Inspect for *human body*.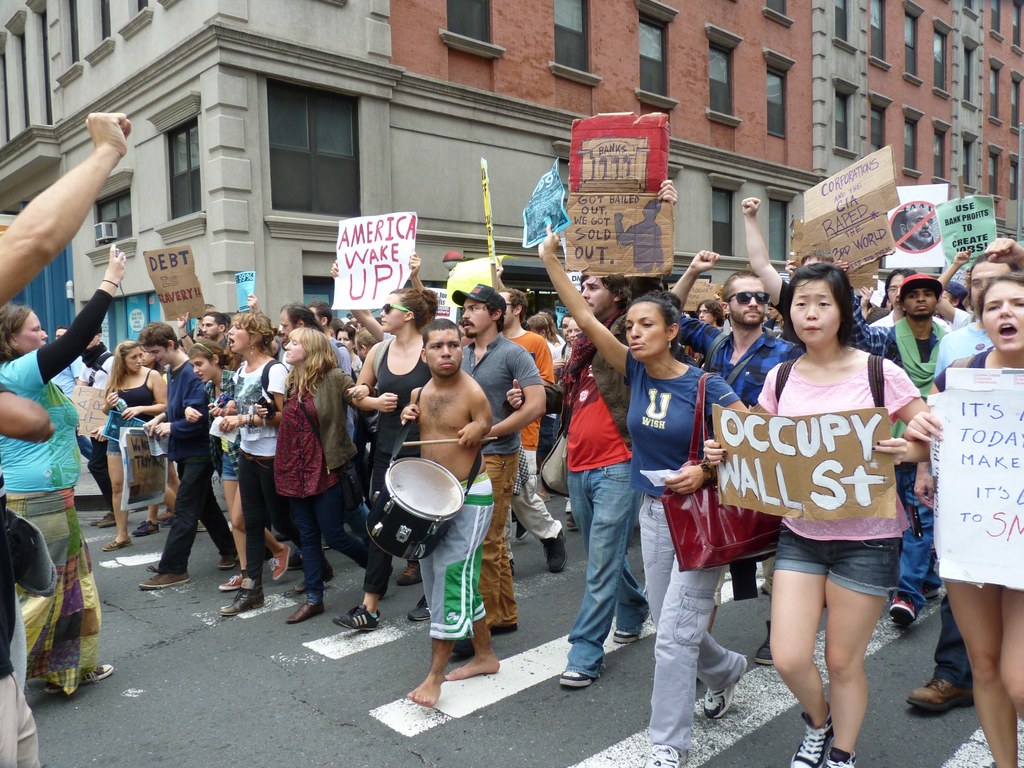
Inspection: <region>198, 341, 292, 593</region>.
